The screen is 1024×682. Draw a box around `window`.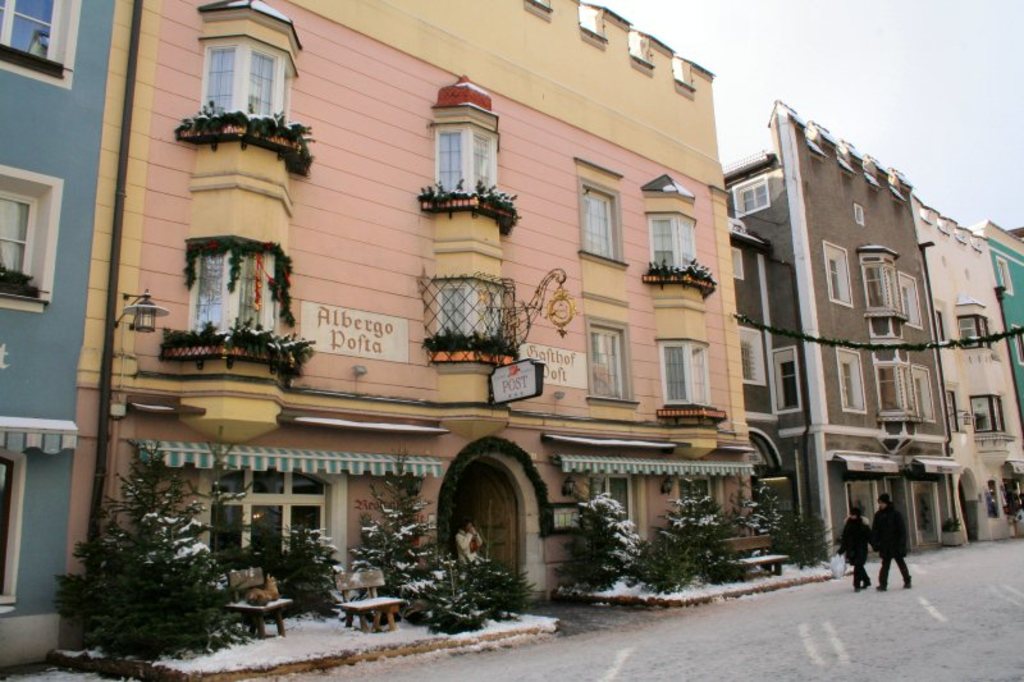
pyautogui.locateOnScreen(764, 348, 806, 415).
